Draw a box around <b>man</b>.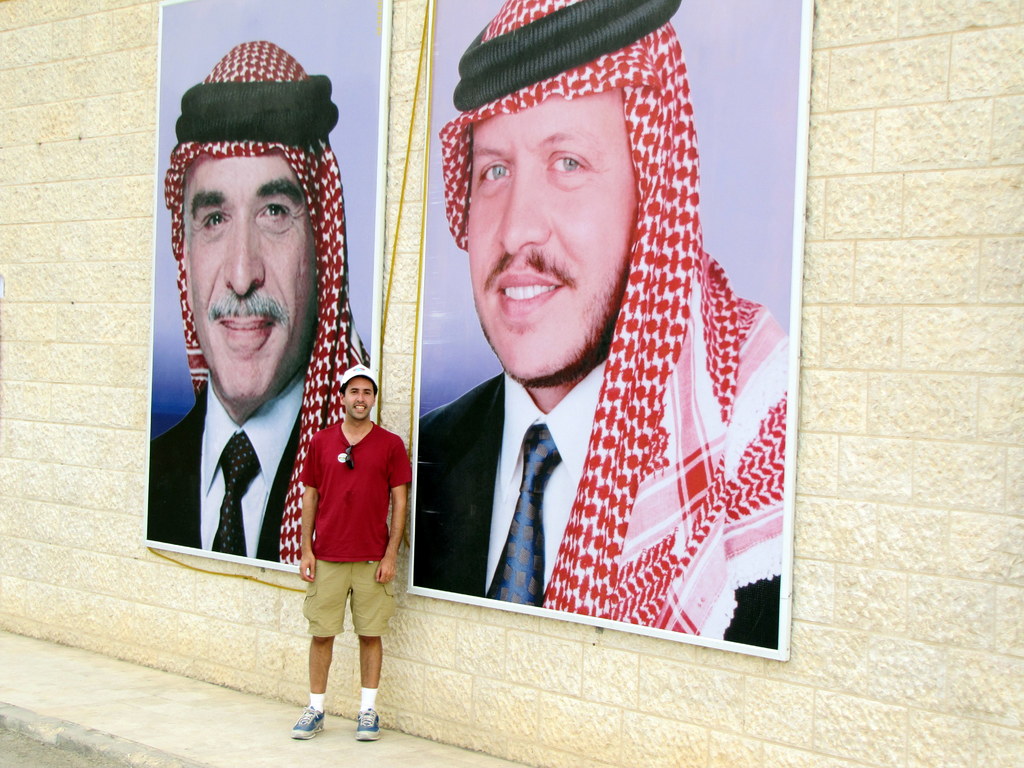
crop(416, 0, 790, 647).
